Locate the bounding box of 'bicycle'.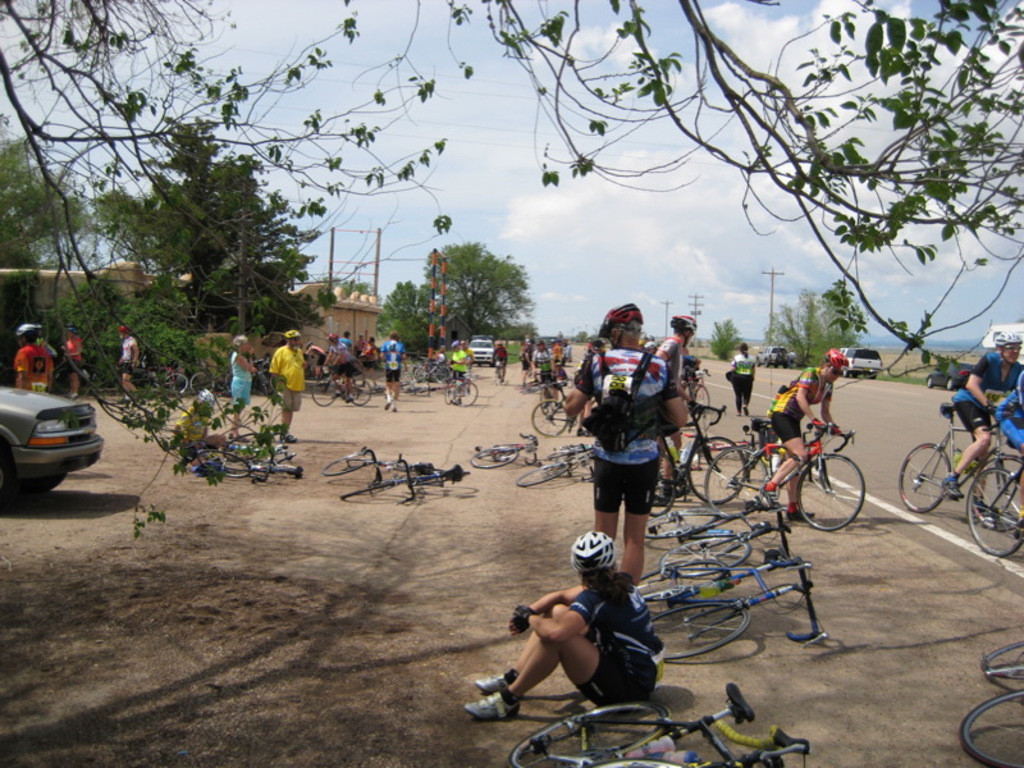
Bounding box: <region>701, 419, 868, 529</region>.
